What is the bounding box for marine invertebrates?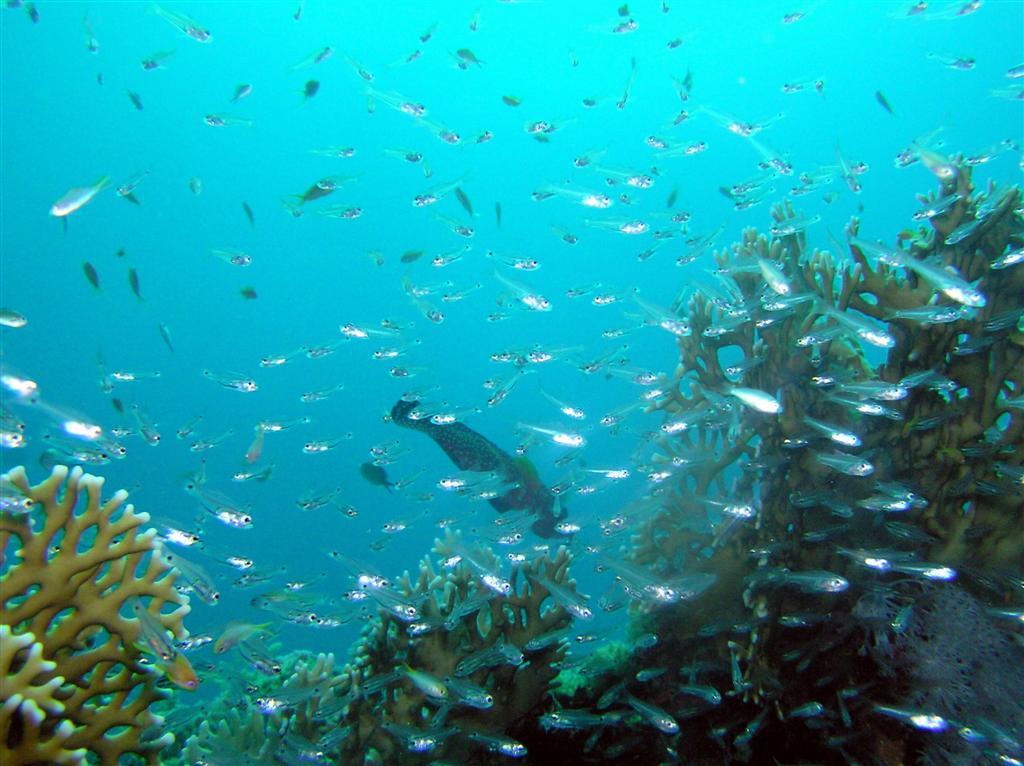
detection(528, 118, 554, 139).
